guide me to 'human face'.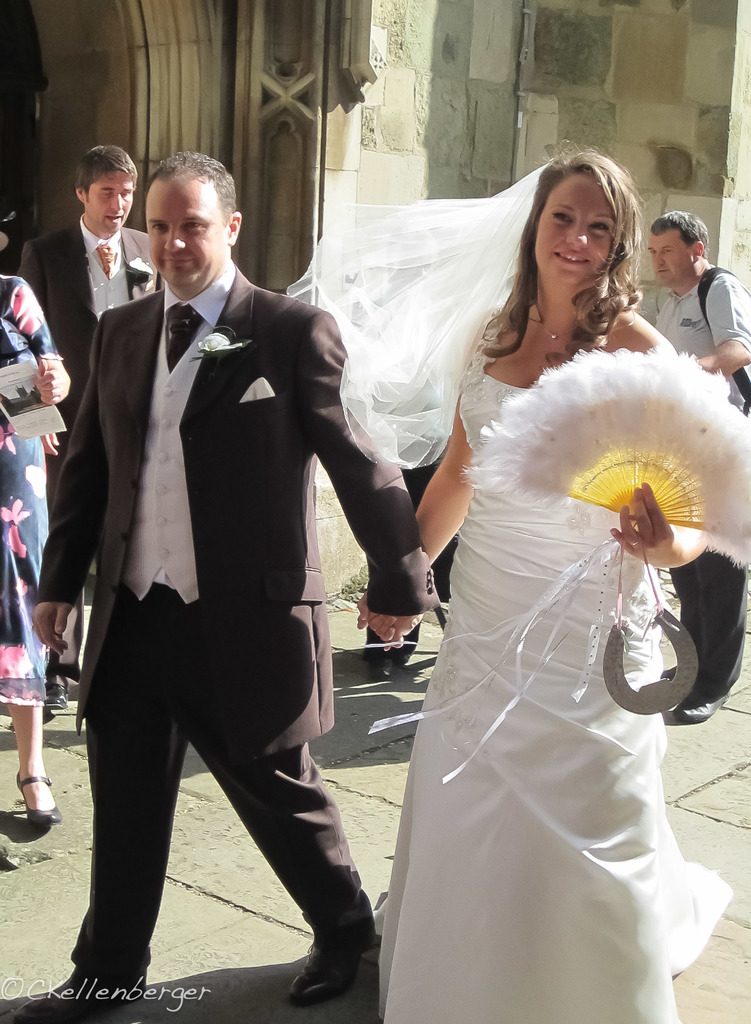
Guidance: (left=141, top=180, right=225, bottom=289).
